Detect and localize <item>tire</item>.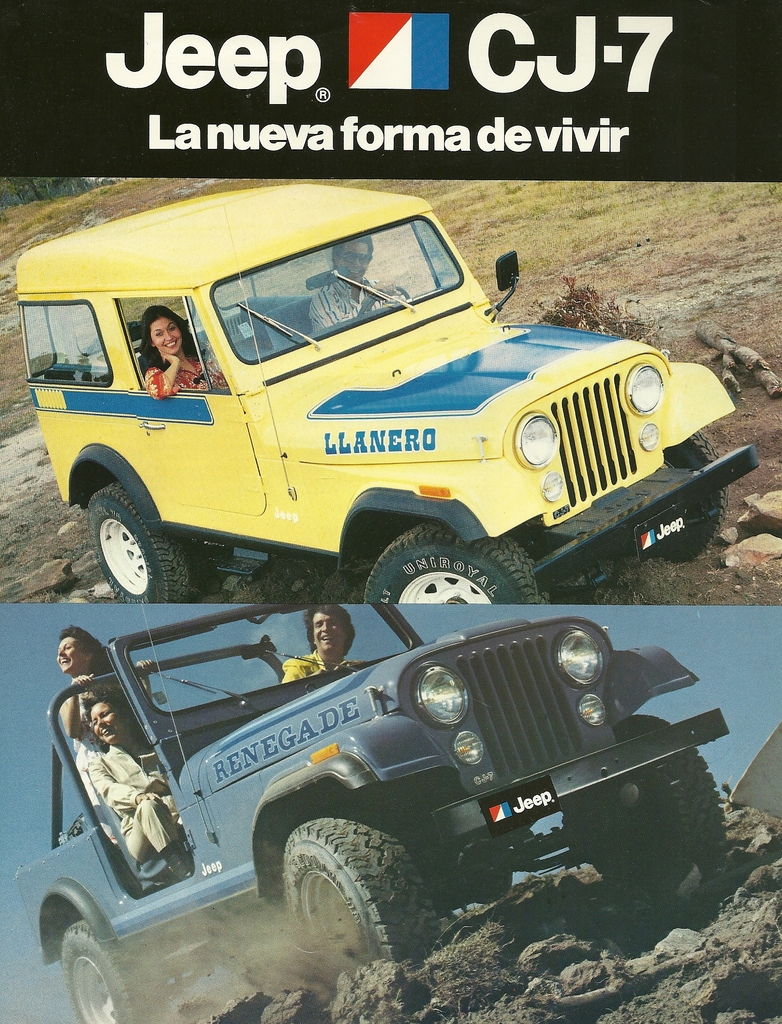
Localized at [357, 522, 537, 603].
